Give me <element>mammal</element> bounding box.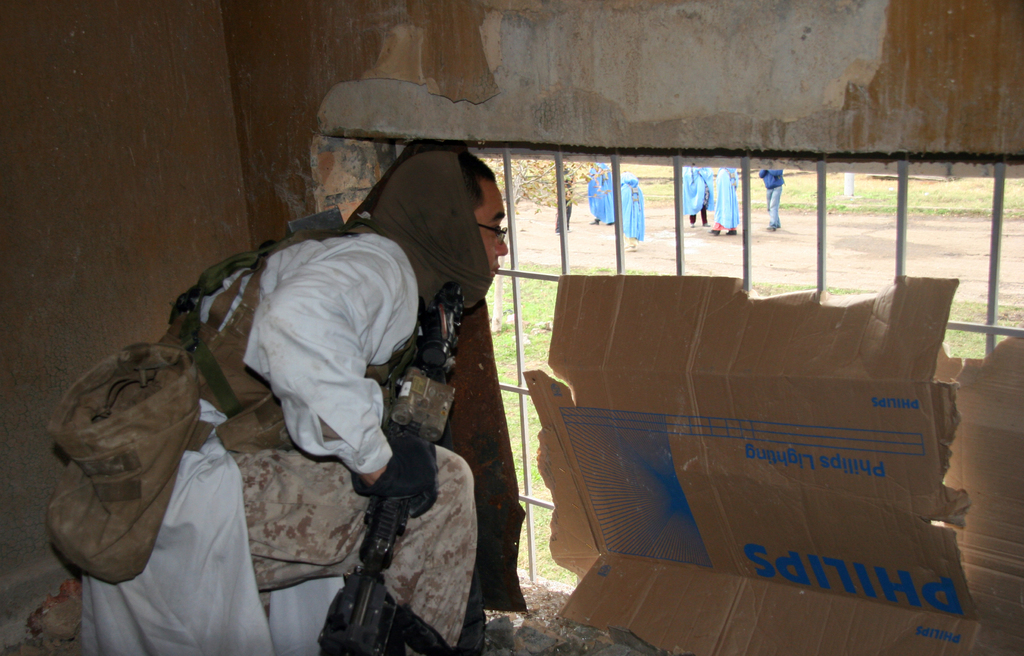
[left=548, top=165, right=575, bottom=234].
